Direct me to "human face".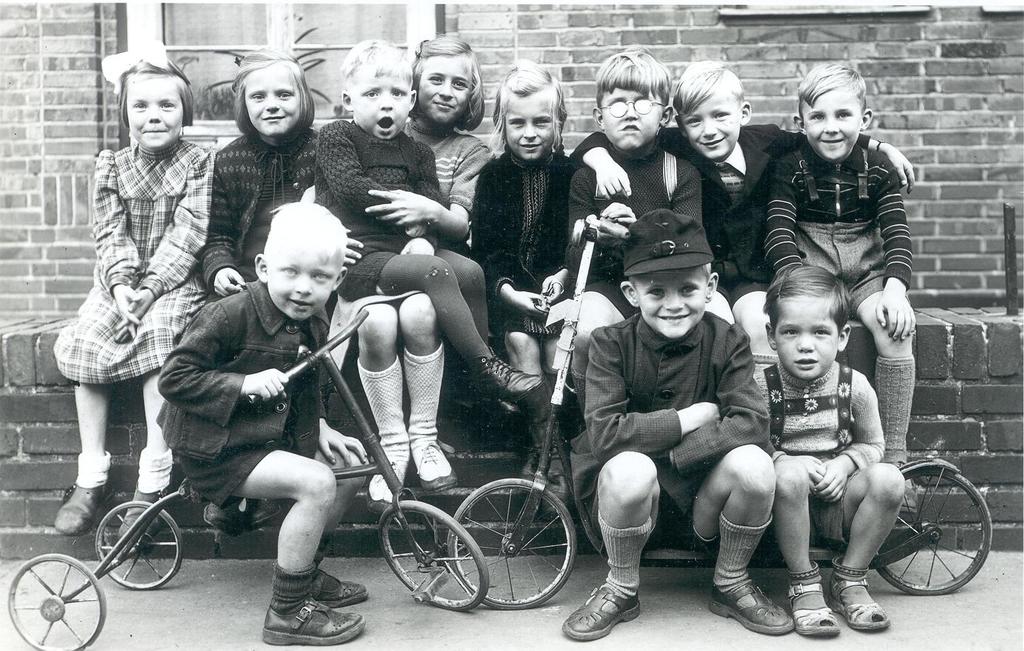
Direction: [x1=270, y1=244, x2=335, y2=325].
